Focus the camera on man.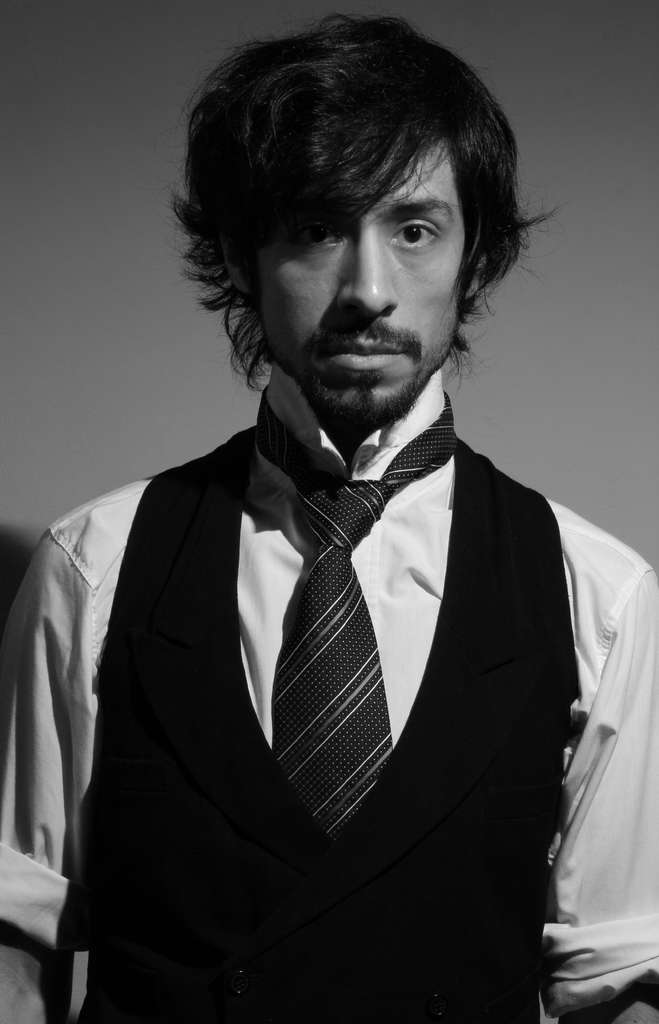
Focus region: pyautogui.locateOnScreen(33, 40, 644, 1002).
